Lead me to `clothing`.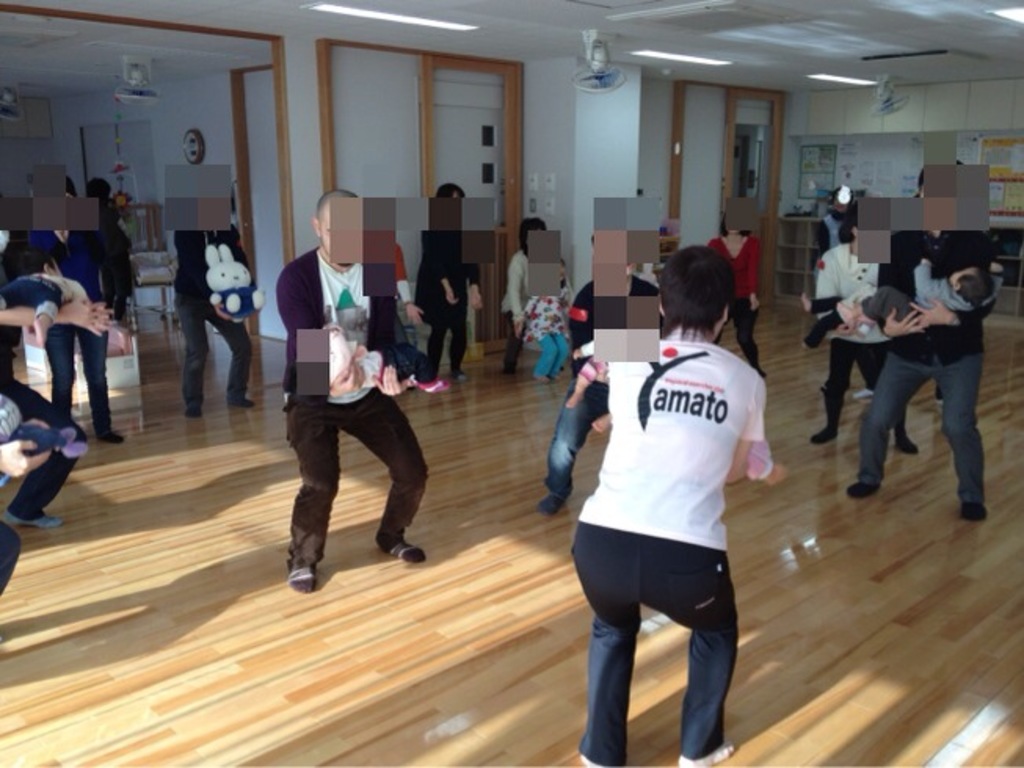
Lead to [168, 216, 265, 404].
